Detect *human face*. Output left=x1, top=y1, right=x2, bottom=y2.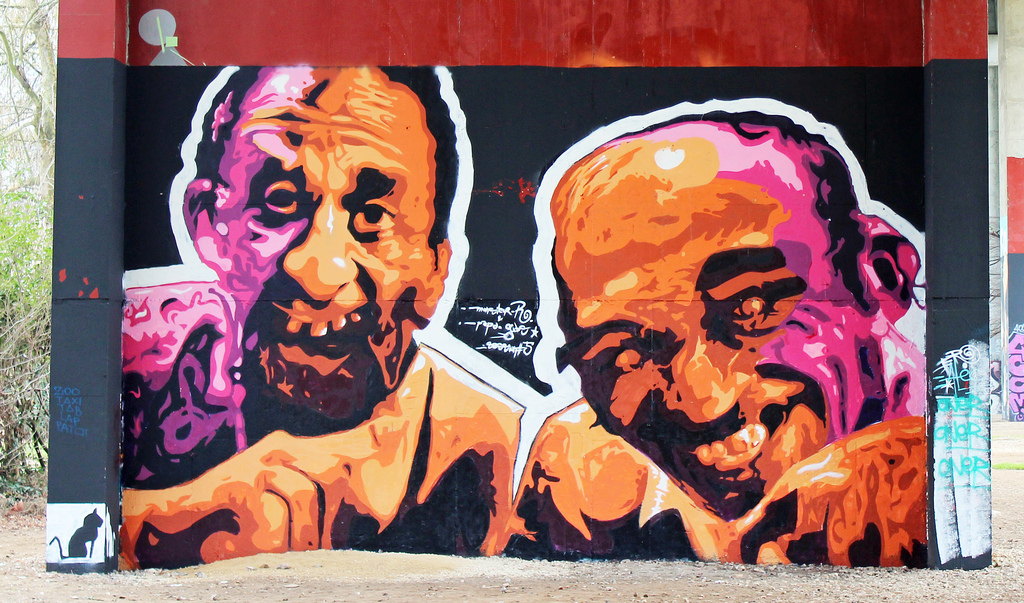
left=536, top=151, right=912, bottom=502.
